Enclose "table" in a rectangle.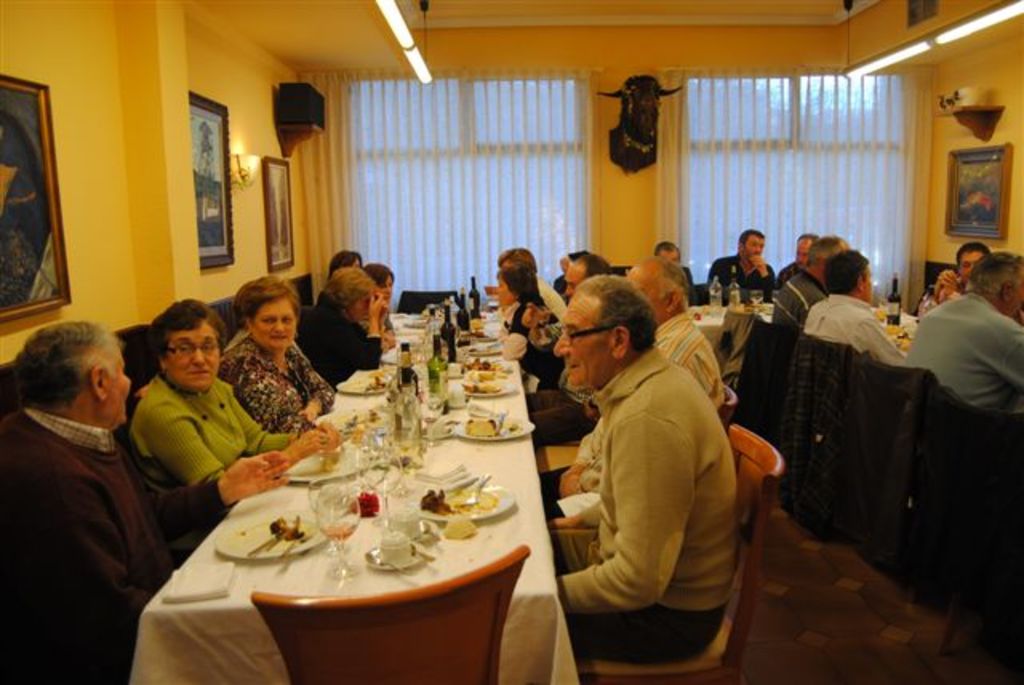
BBox(693, 302, 915, 354).
